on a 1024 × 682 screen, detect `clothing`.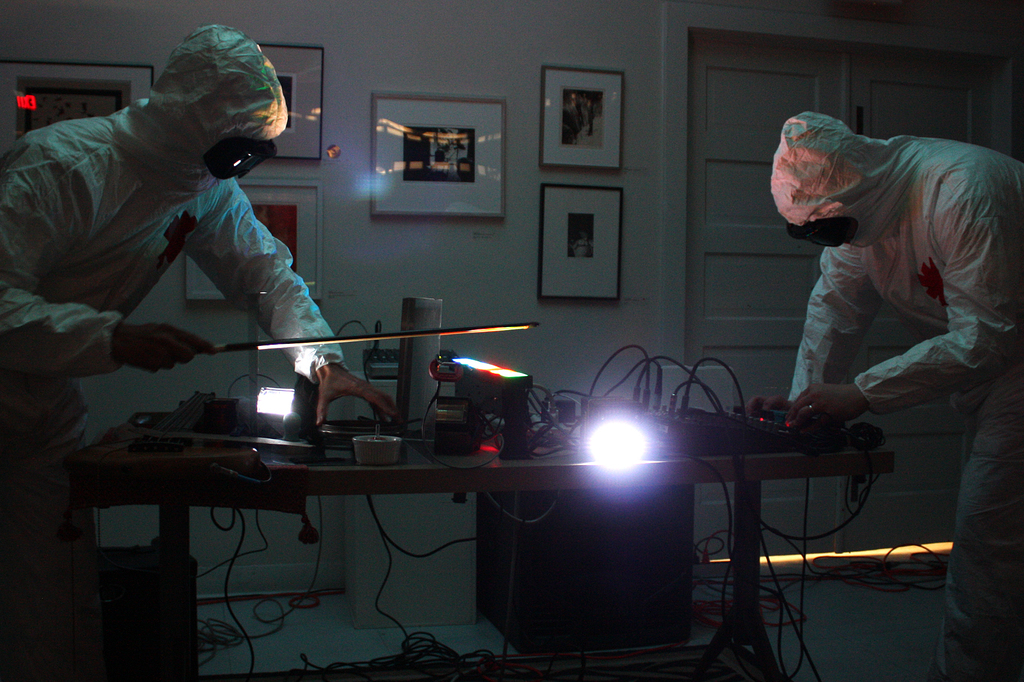
0 24 338 681.
